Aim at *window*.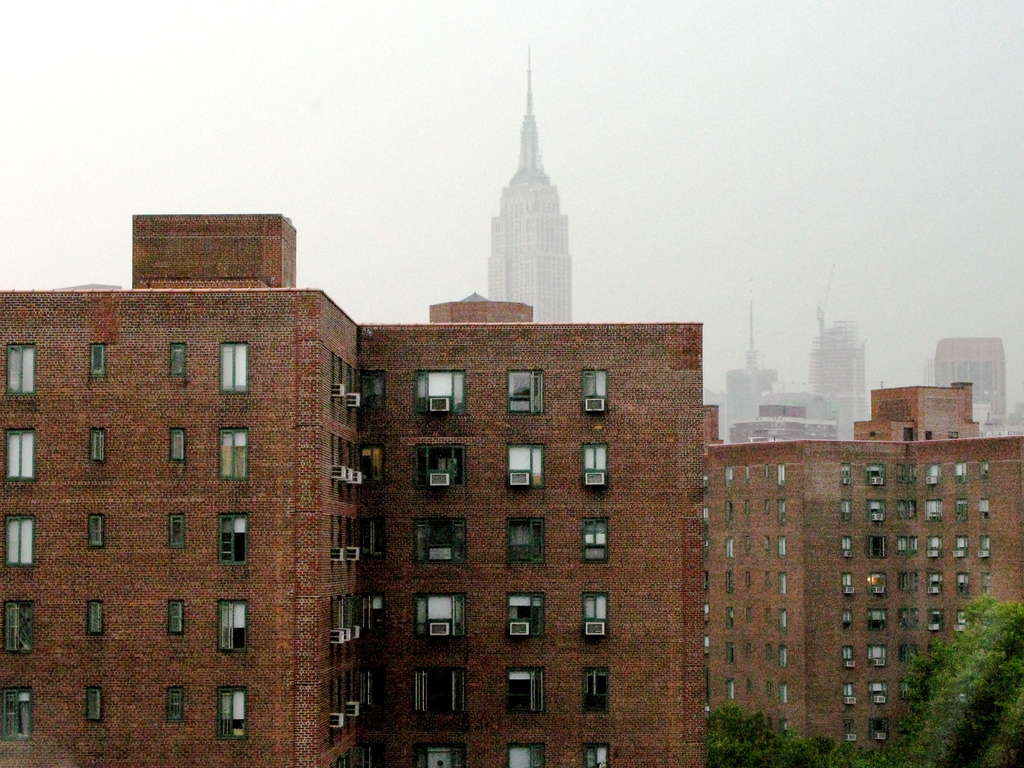
Aimed at (x1=167, y1=688, x2=187, y2=723).
